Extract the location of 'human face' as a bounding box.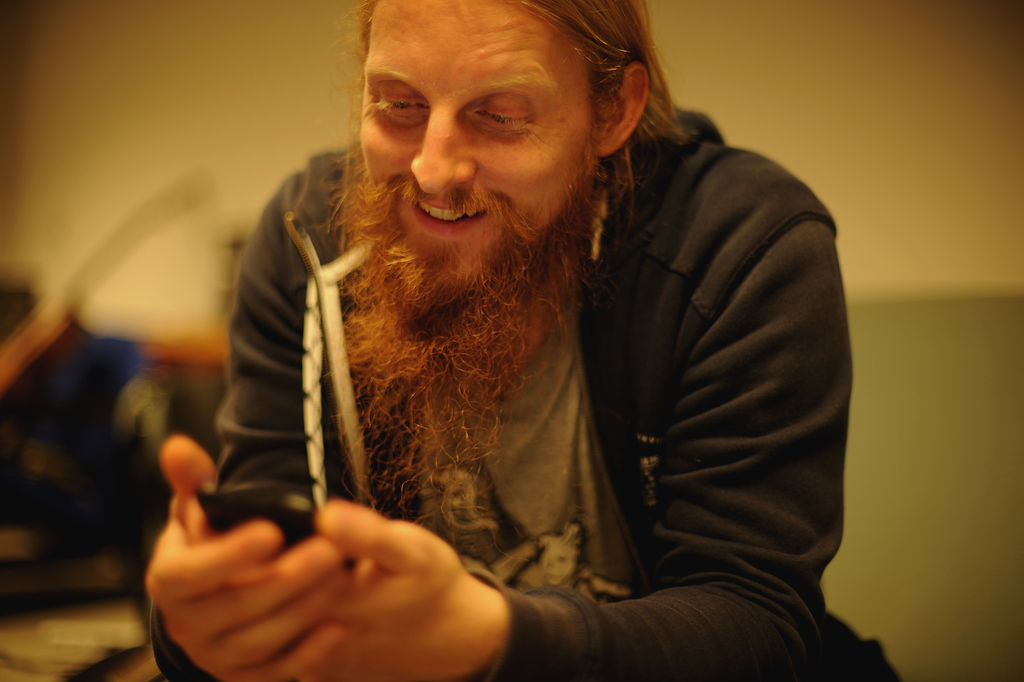
box=[323, 0, 593, 527].
